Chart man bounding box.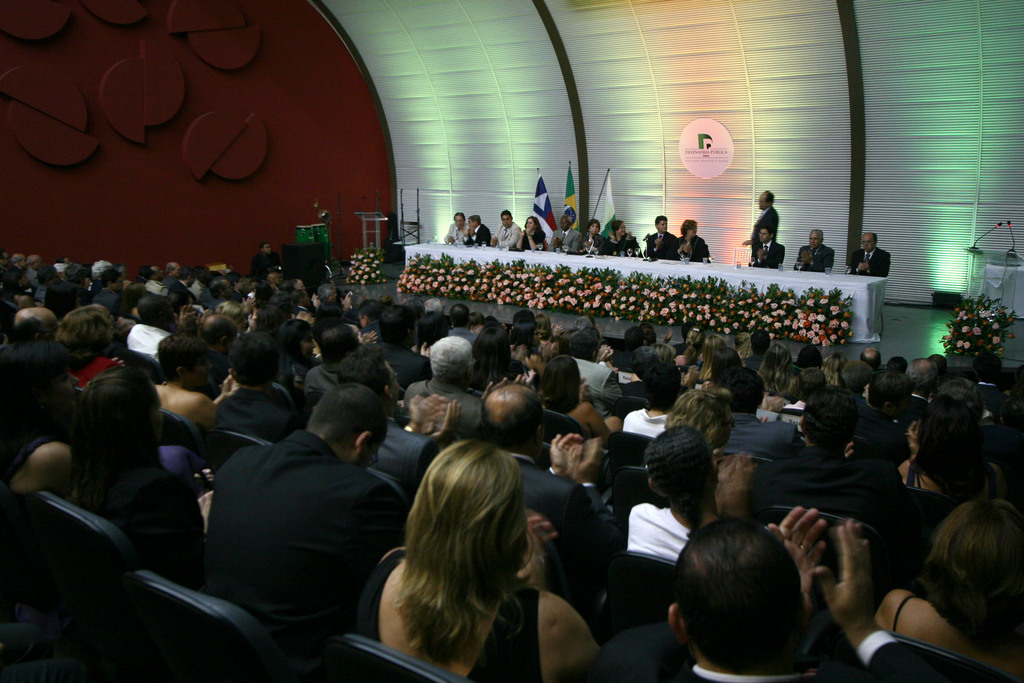
Charted: detection(671, 320, 697, 359).
